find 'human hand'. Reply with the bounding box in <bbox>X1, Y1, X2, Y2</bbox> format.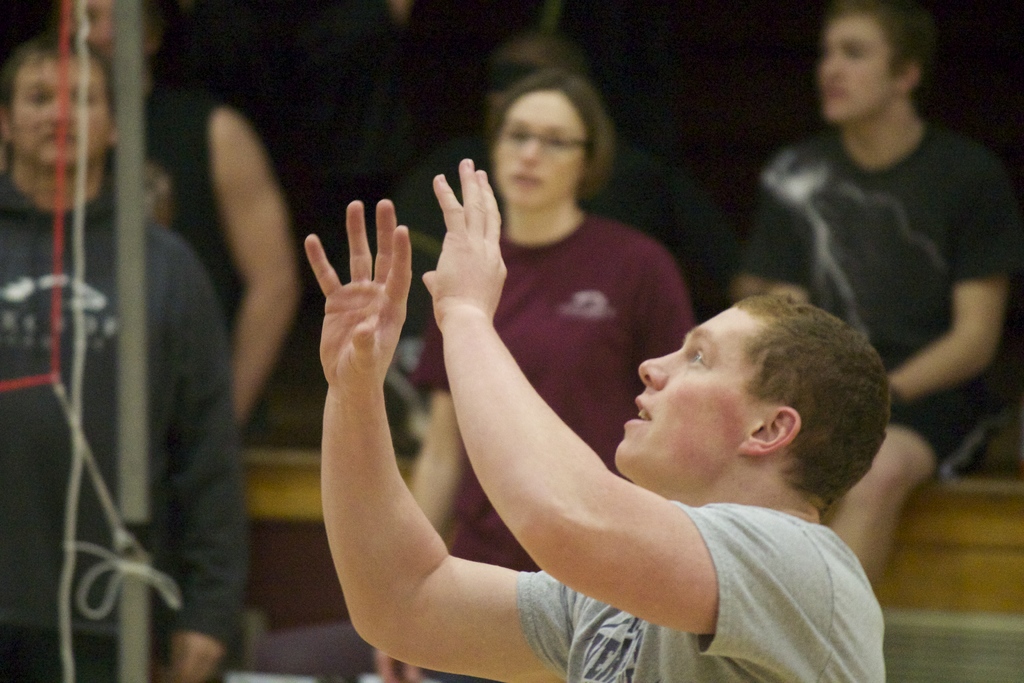
<bbox>293, 177, 422, 422</bbox>.
